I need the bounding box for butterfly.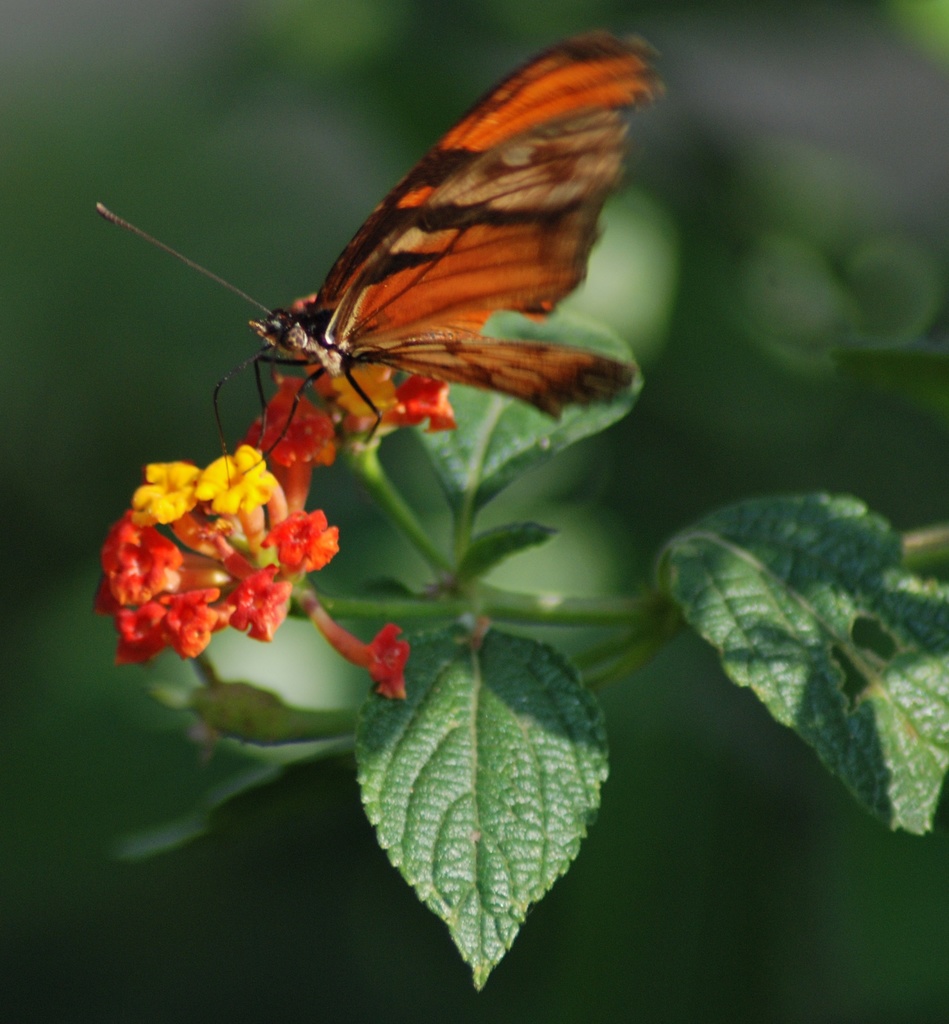
Here it is: 85,33,676,495.
